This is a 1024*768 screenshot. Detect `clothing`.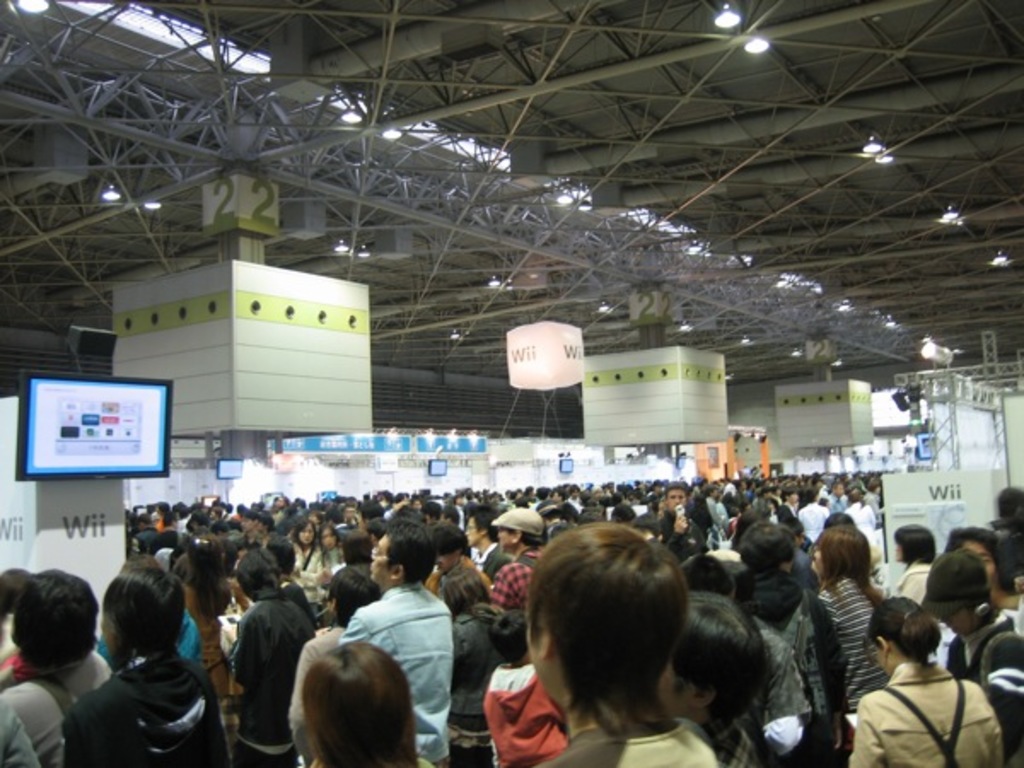
pyautogui.locateOnScreen(840, 498, 889, 563).
